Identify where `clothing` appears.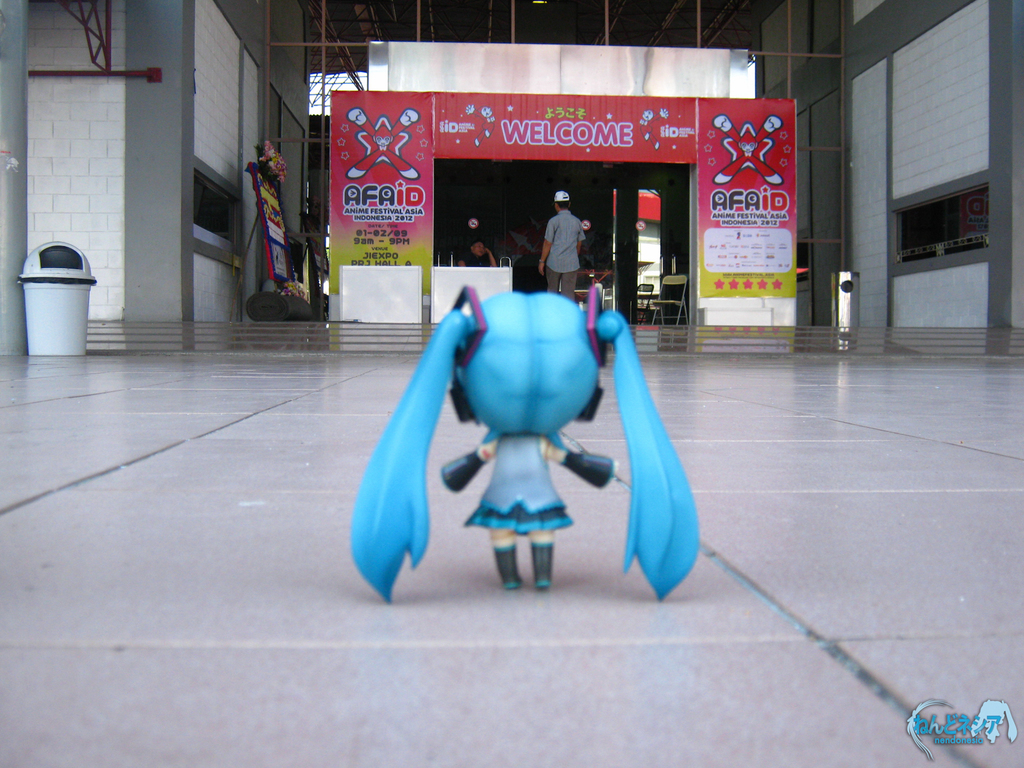
Appears at [544, 212, 589, 302].
